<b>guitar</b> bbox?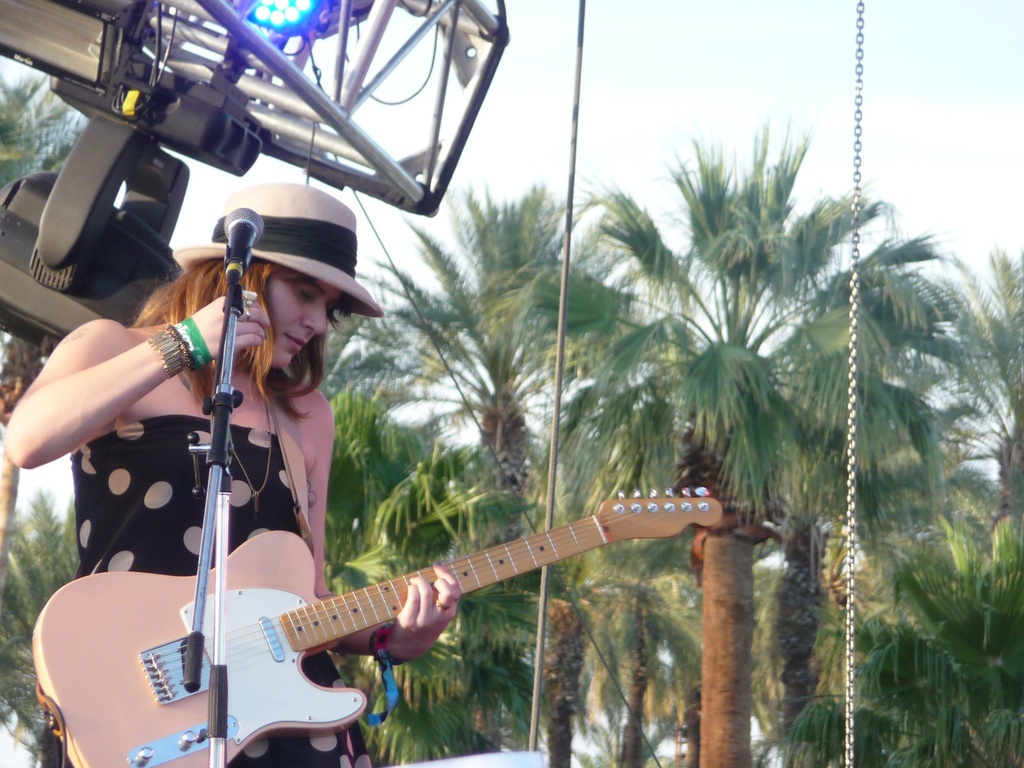
(left=32, top=484, right=721, bottom=767)
